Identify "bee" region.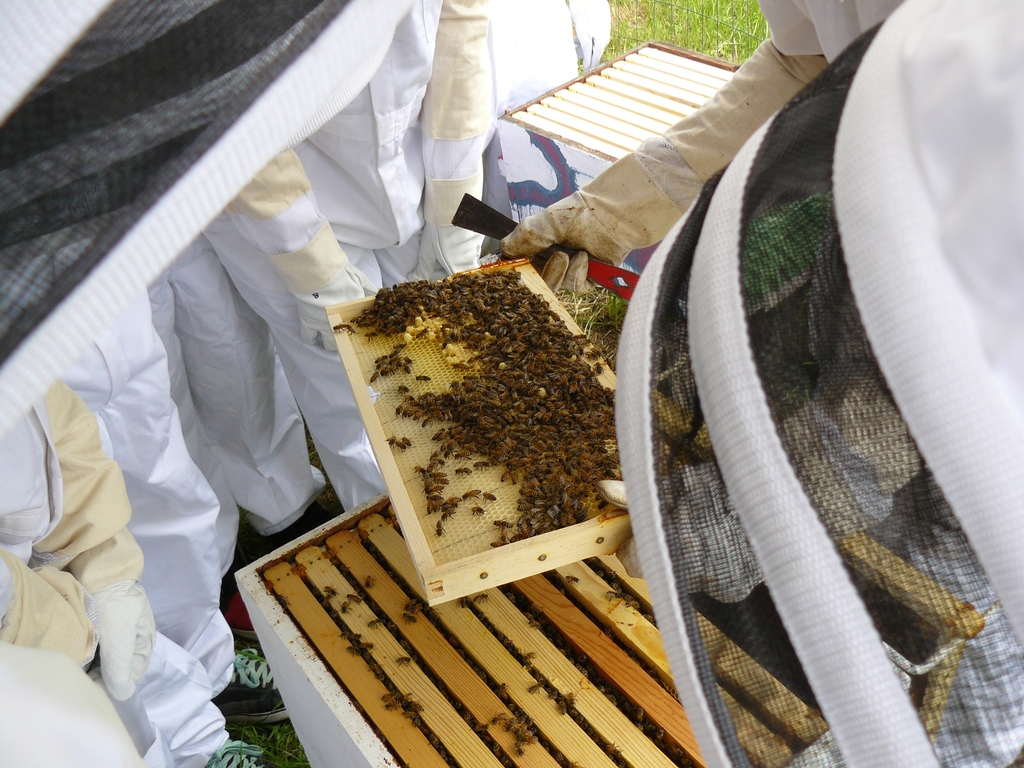
Region: (left=471, top=723, right=490, bottom=737).
